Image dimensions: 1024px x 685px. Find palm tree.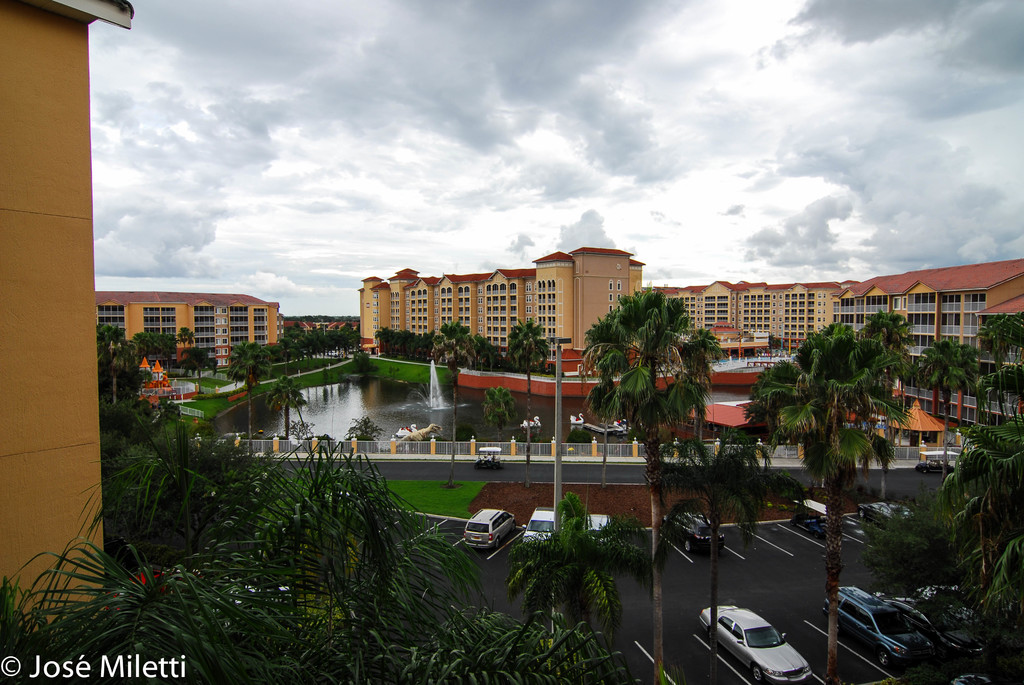
579/290/727/681.
